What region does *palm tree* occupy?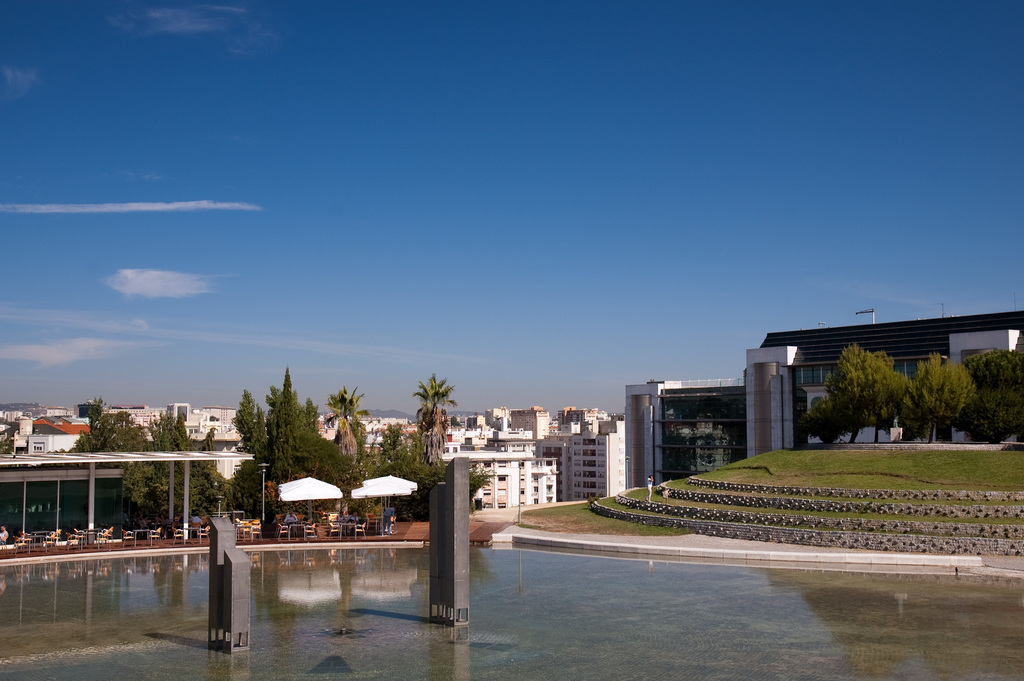
box=[845, 342, 878, 437].
